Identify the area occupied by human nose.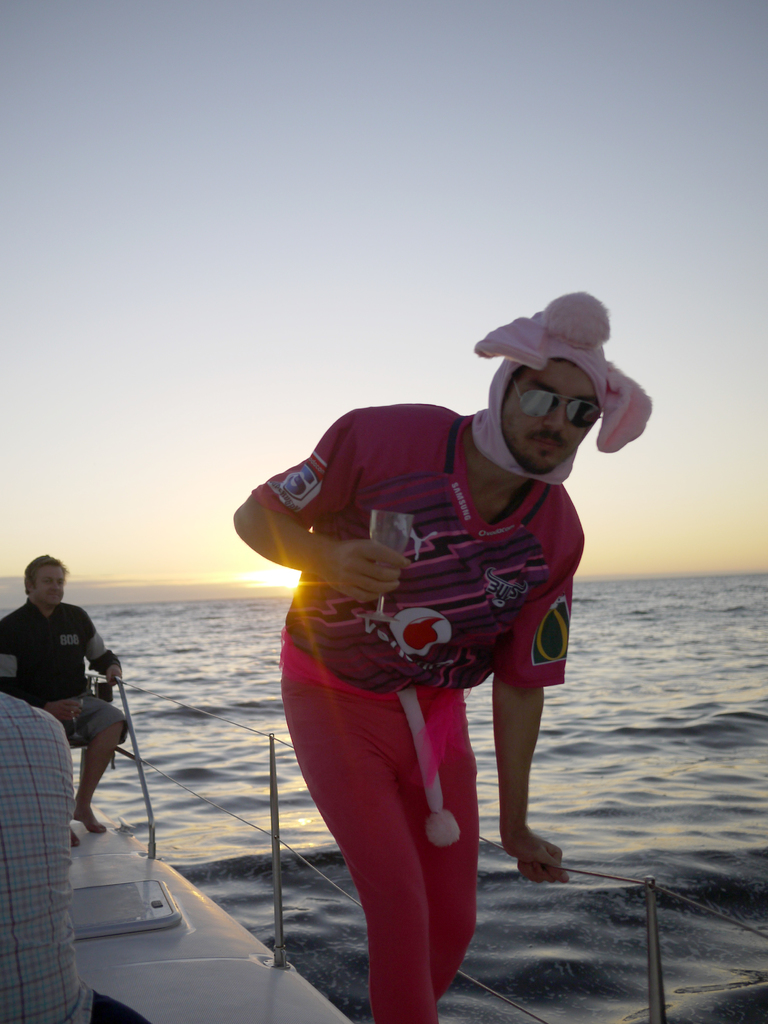
Area: <box>545,408,566,434</box>.
